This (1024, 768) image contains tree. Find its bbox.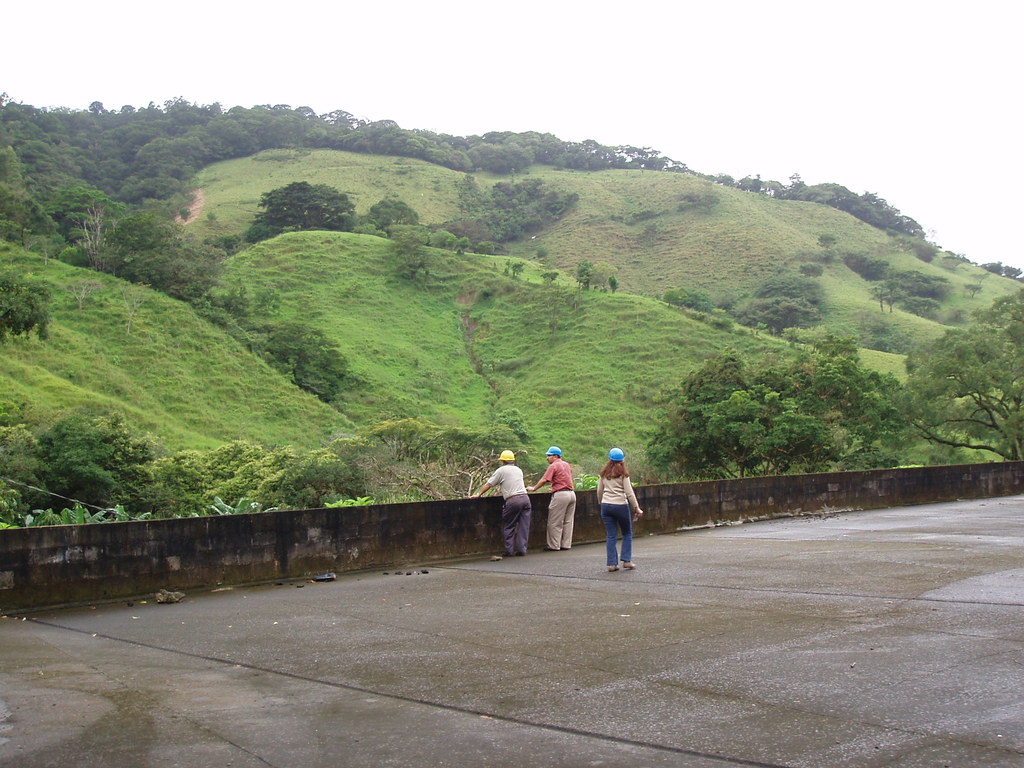
Rect(982, 260, 1023, 285).
